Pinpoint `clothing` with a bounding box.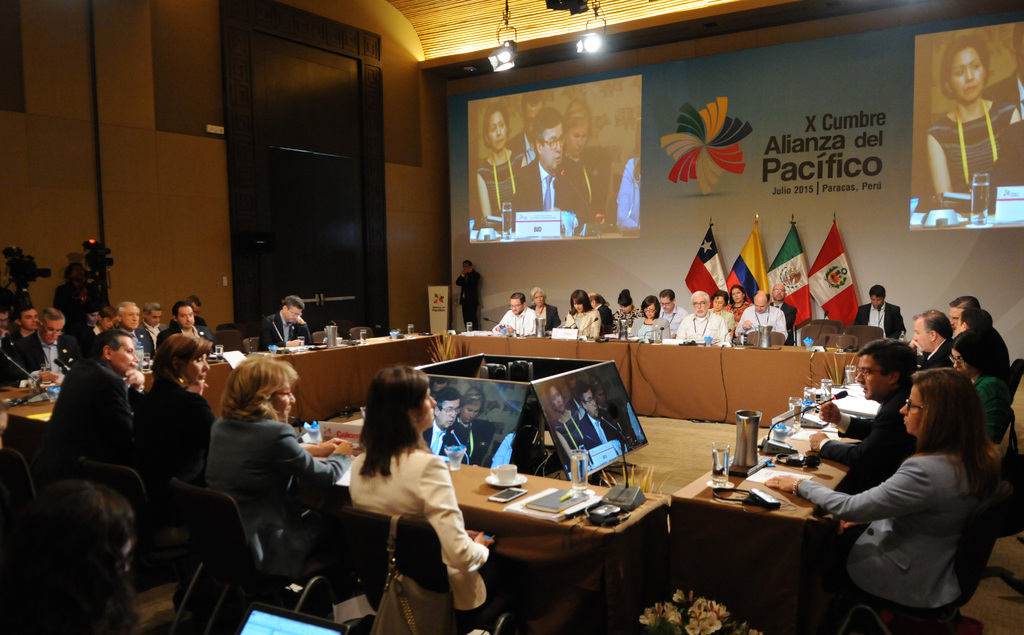
select_region(819, 385, 917, 486).
